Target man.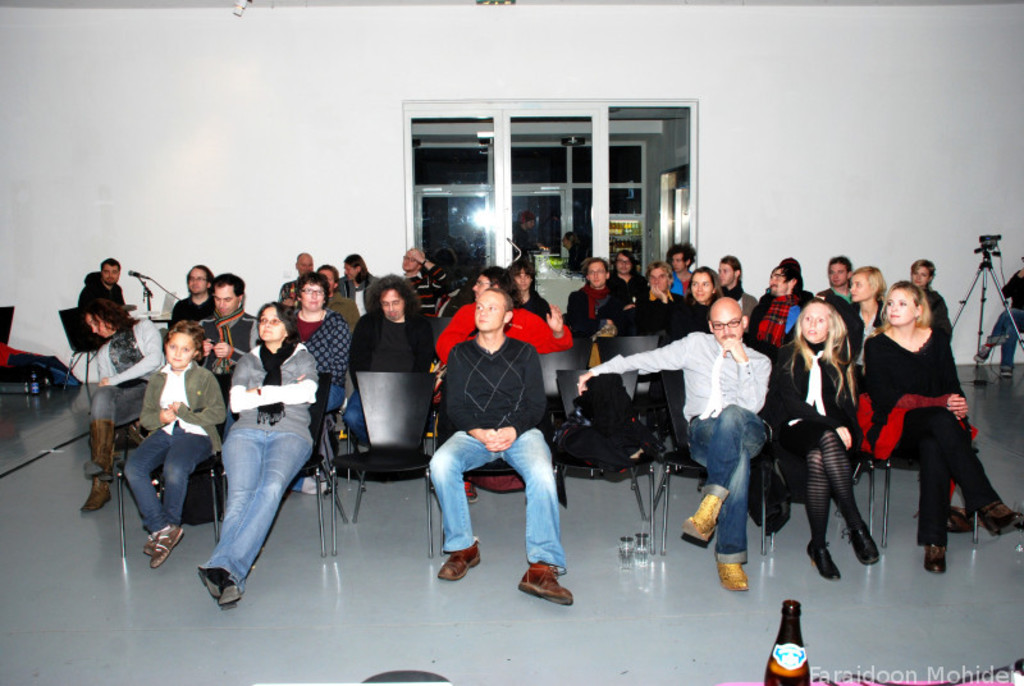
Target region: crop(79, 255, 123, 346).
